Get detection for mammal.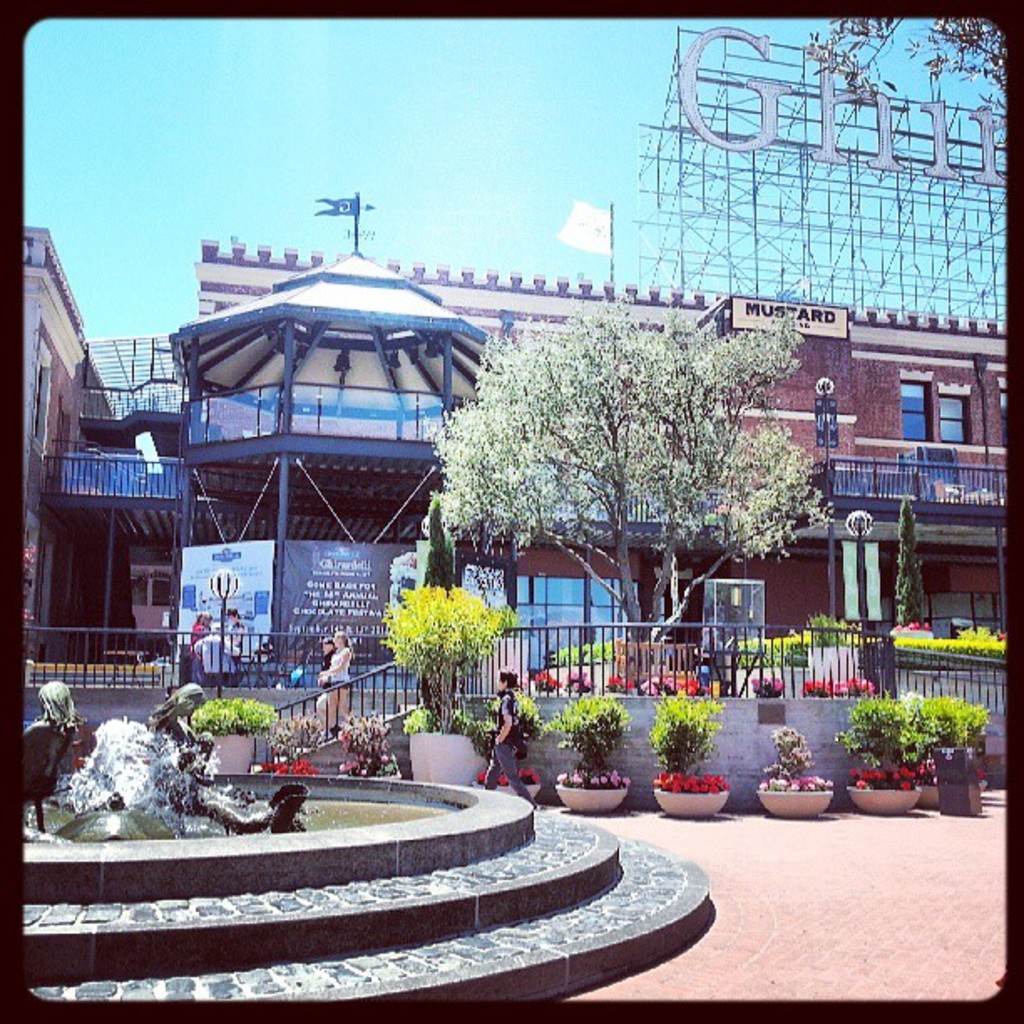
Detection: detection(216, 611, 246, 637).
